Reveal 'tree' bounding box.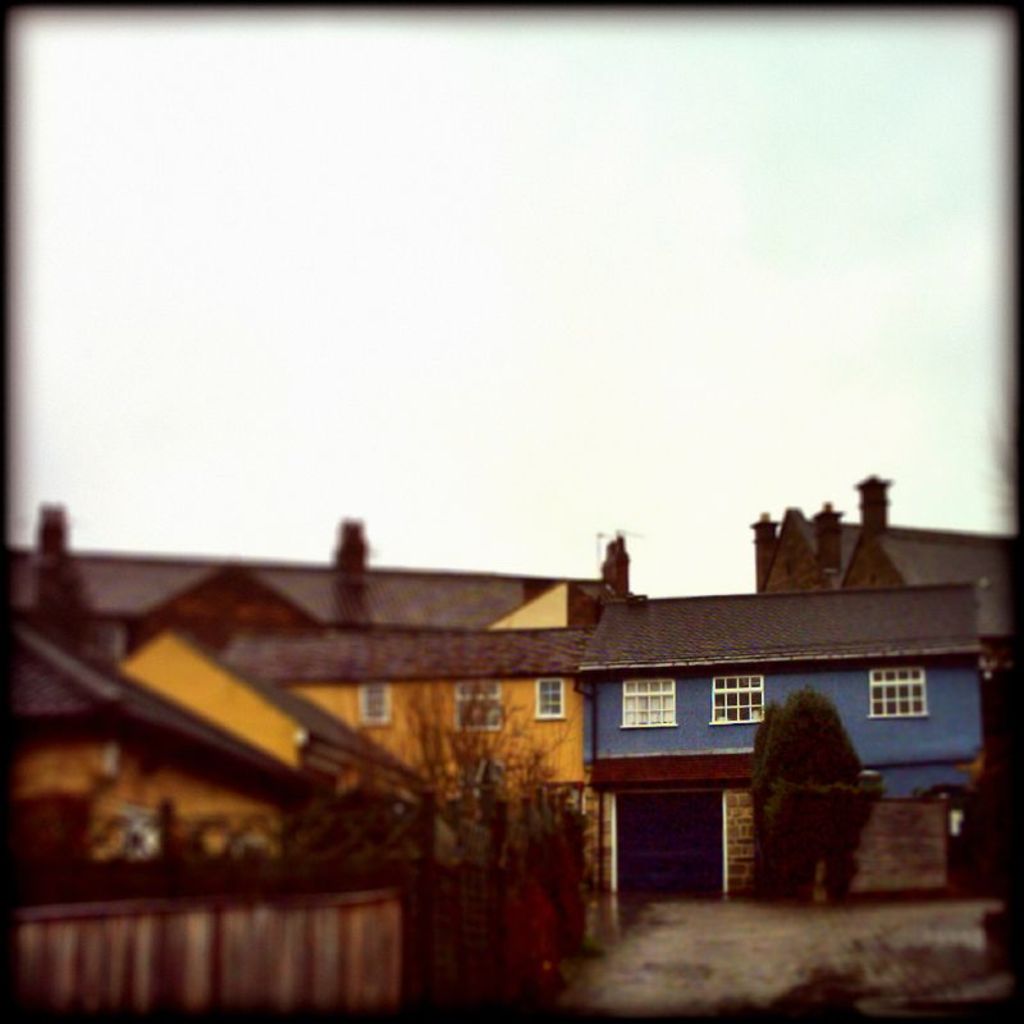
Revealed: 750, 687, 882, 901.
